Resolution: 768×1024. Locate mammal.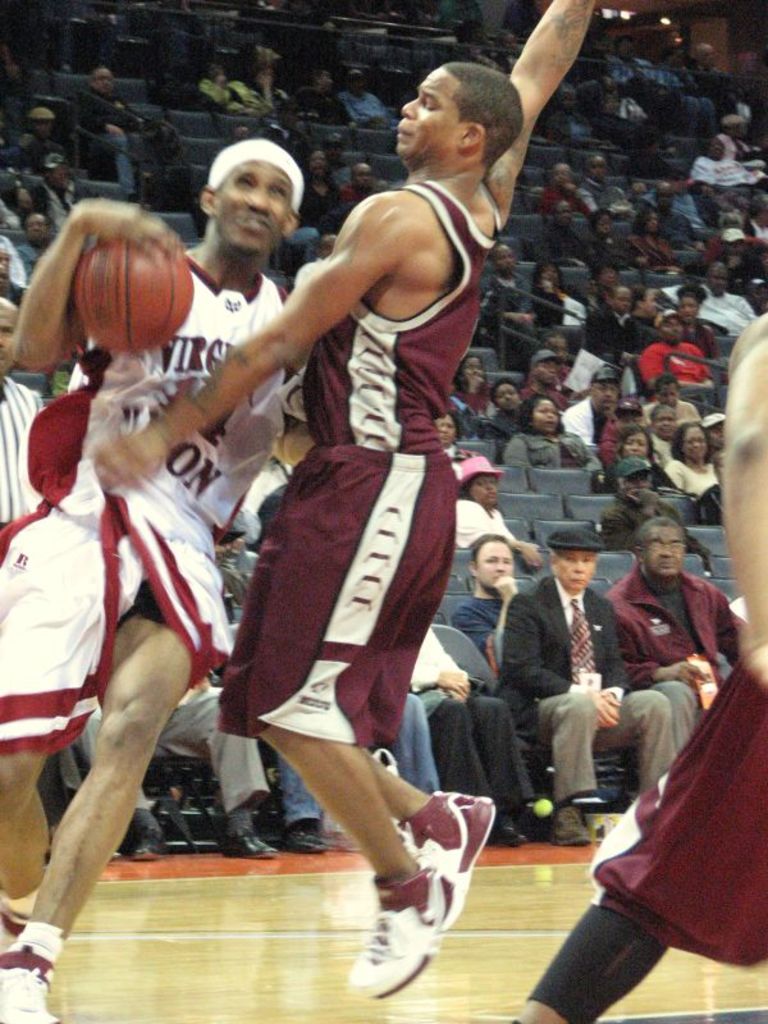
[left=15, top=214, right=56, bottom=269].
